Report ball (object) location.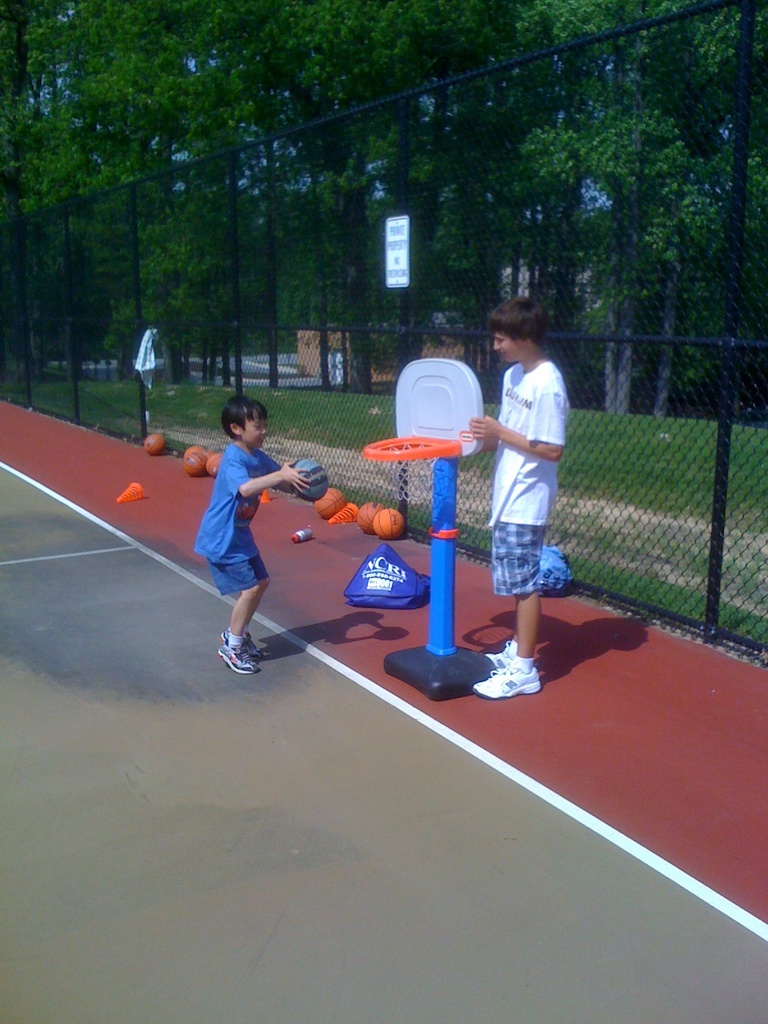
Report: BBox(211, 451, 225, 483).
